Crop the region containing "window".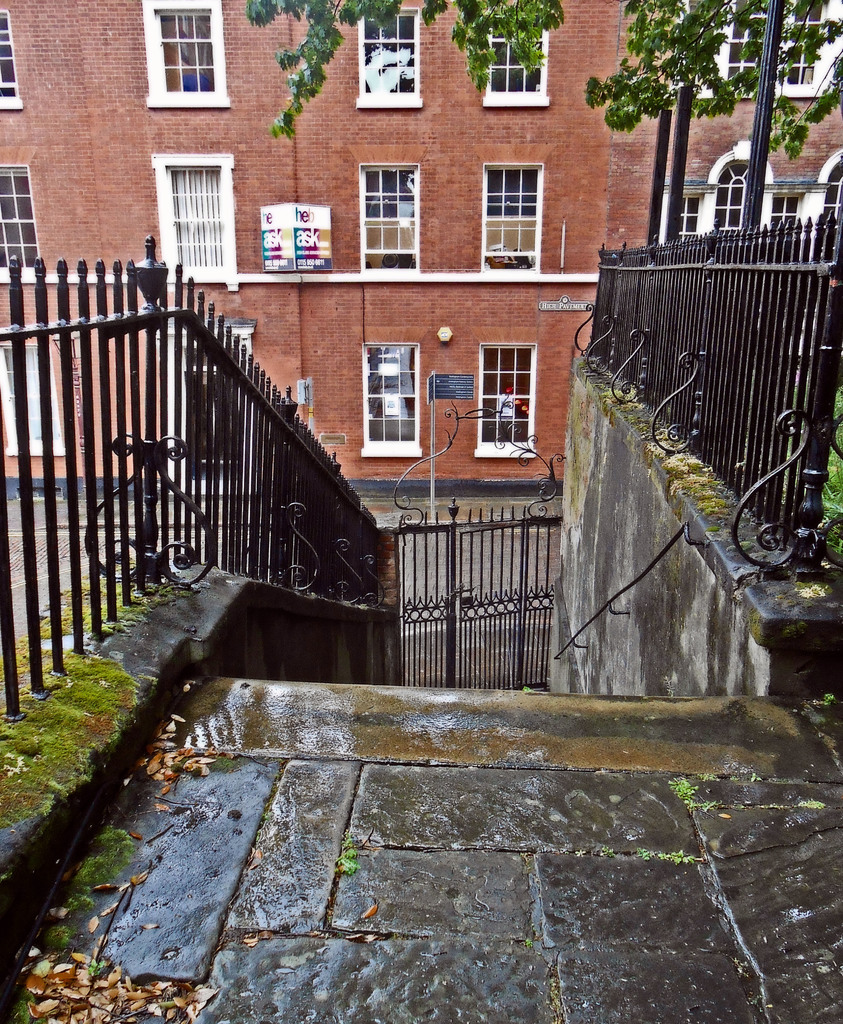
Crop region: locate(361, 8, 424, 106).
